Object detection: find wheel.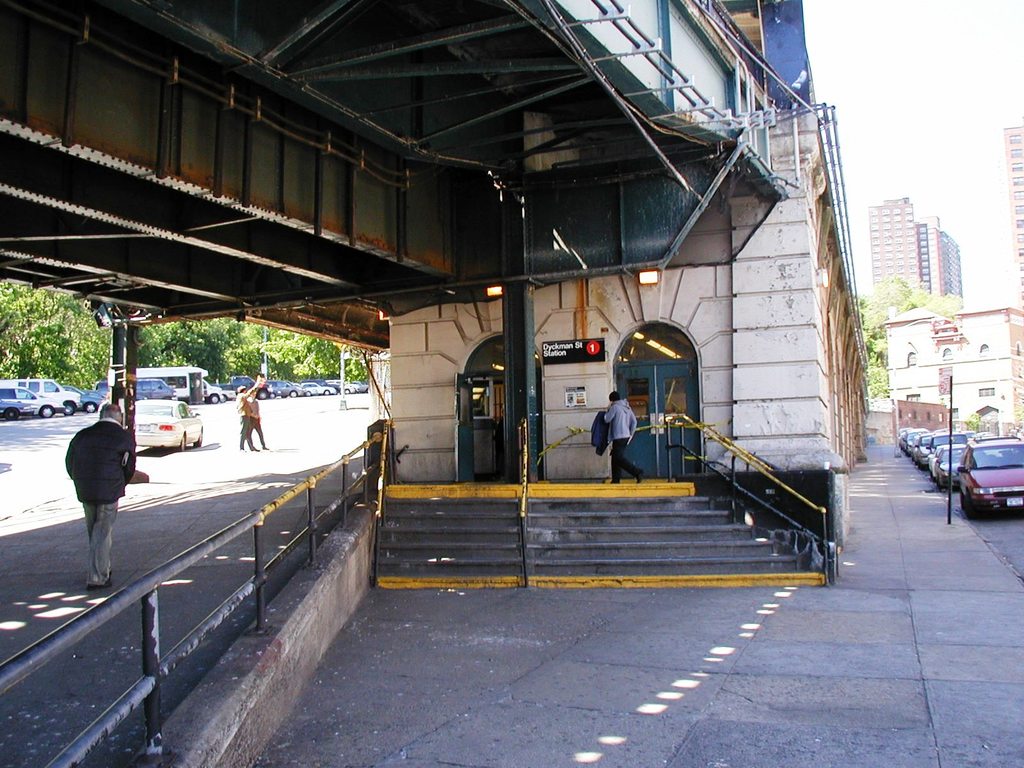
l=4, t=410, r=18, b=420.
